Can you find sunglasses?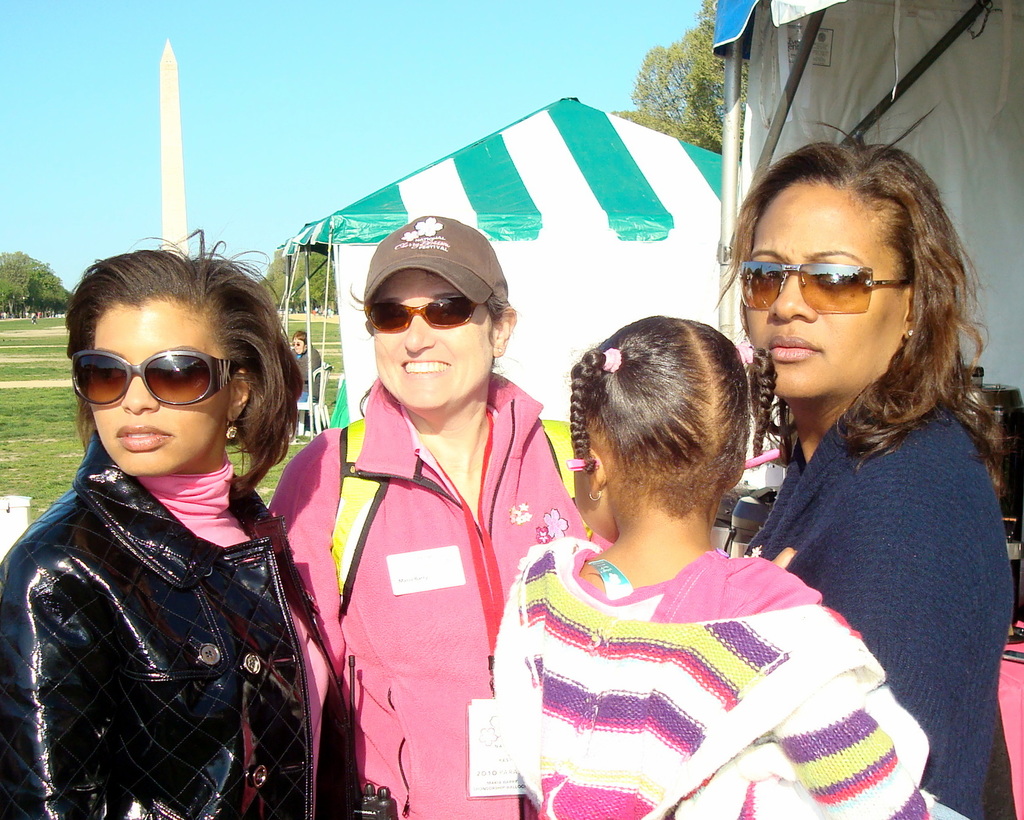
Yes, bounding box: [x1=740, y1=260, x2=916, y2=314].
